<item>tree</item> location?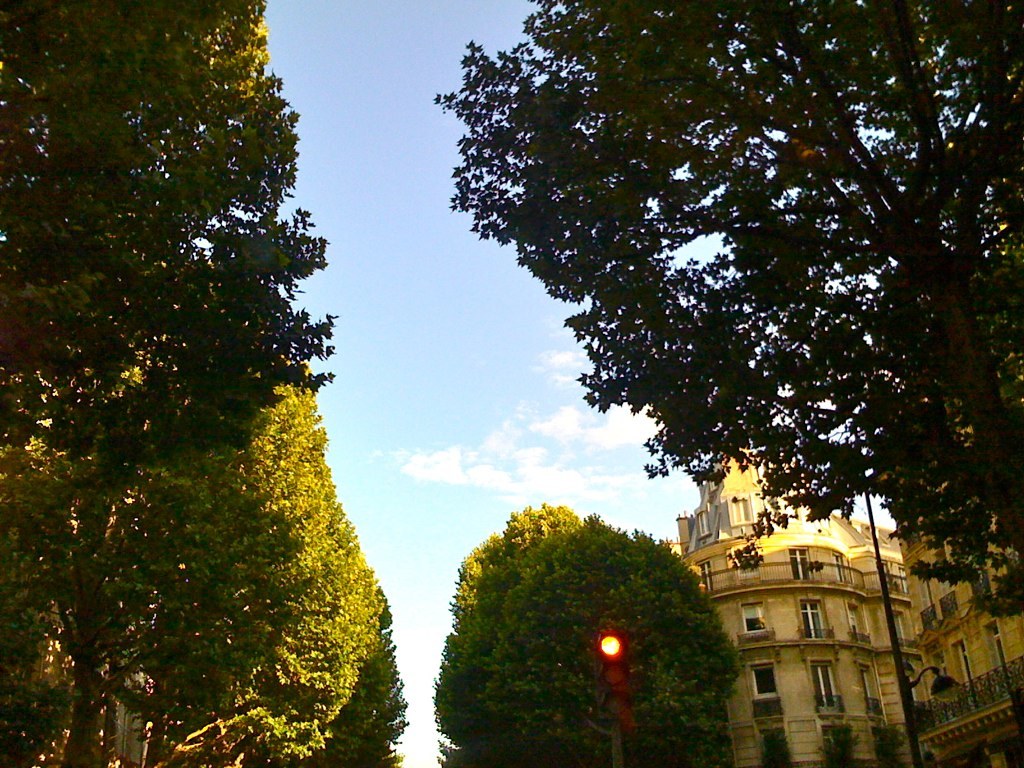
{"left": 435, "top": 498, "right": 742, "bottom": 767}
